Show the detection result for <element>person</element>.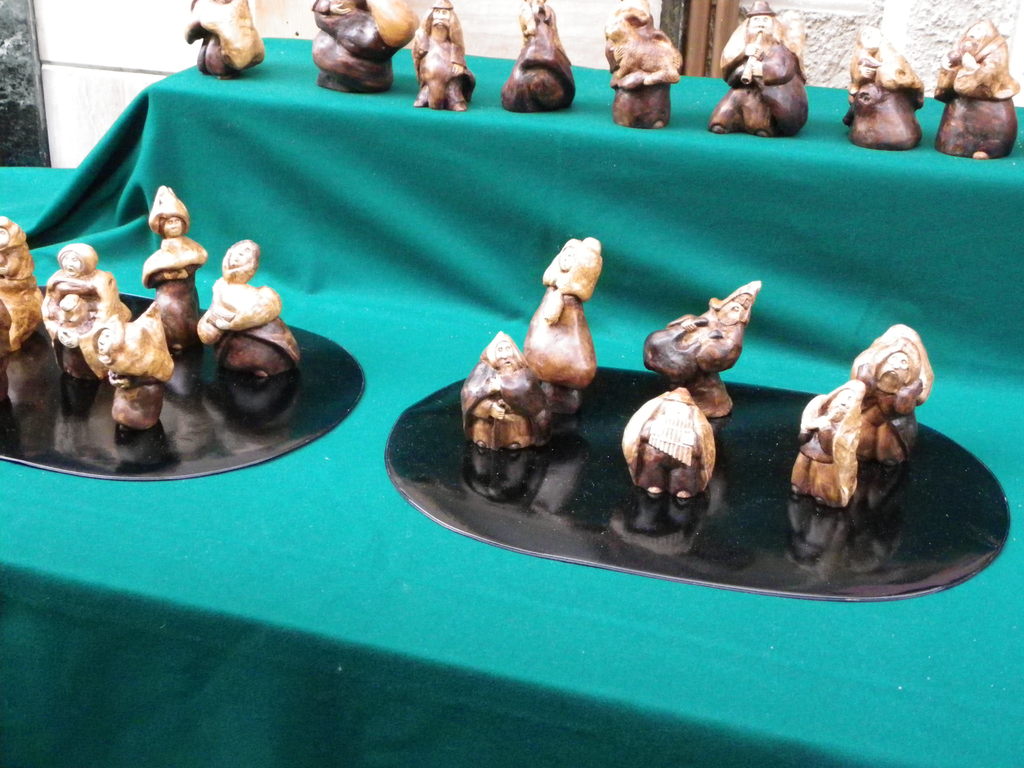
x1=456 y1=324 x2=561 y2=462.
